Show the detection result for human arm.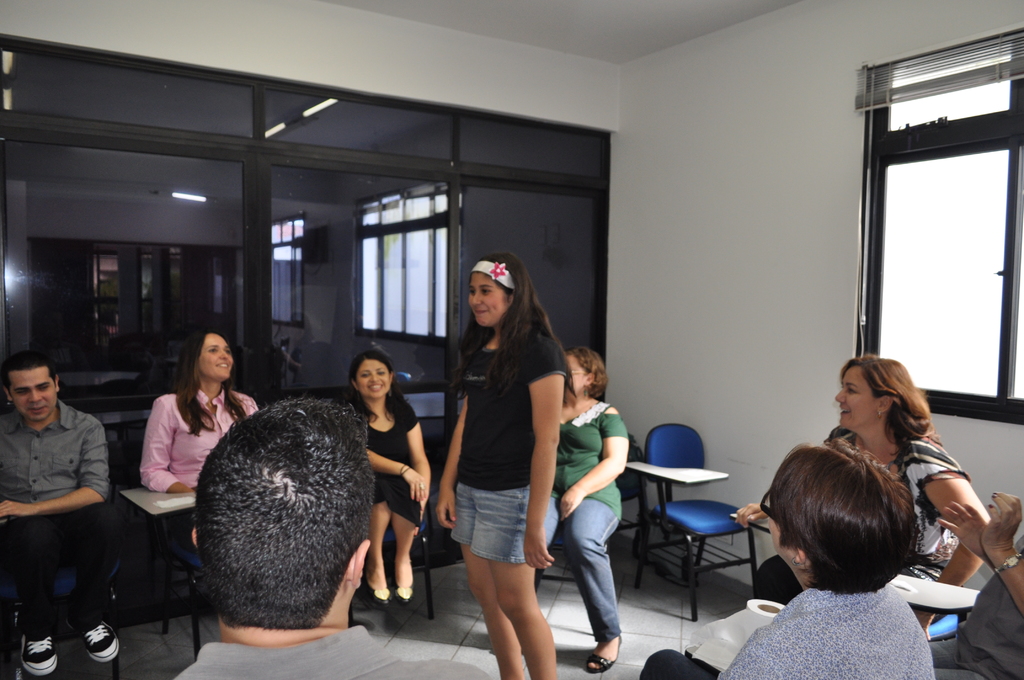
522 339 576 572.
